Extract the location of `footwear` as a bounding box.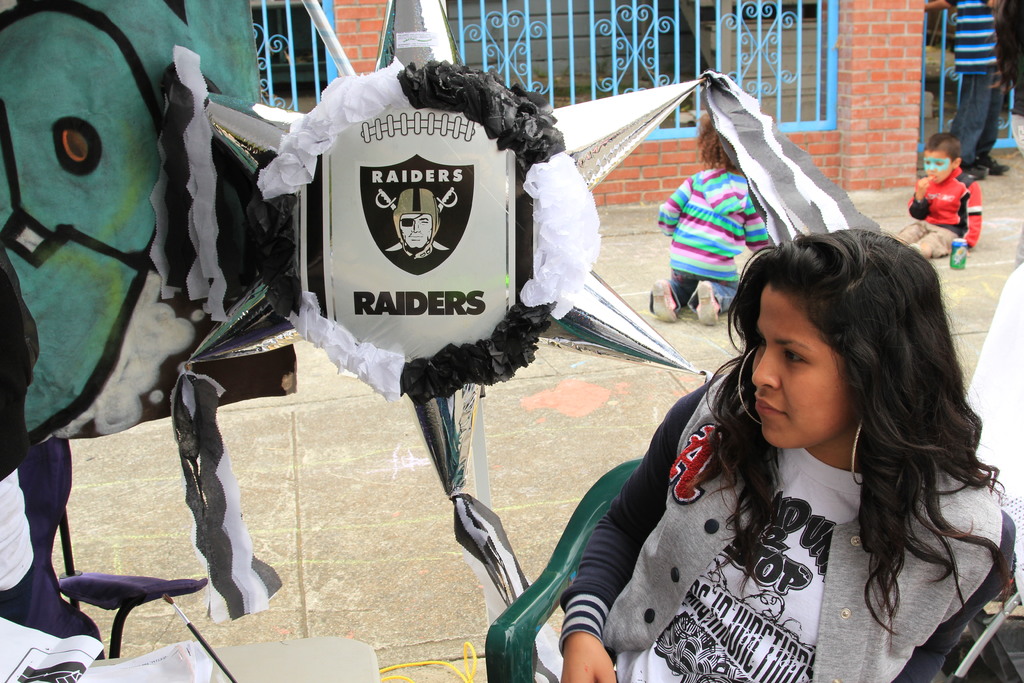
653 282 675 319.
